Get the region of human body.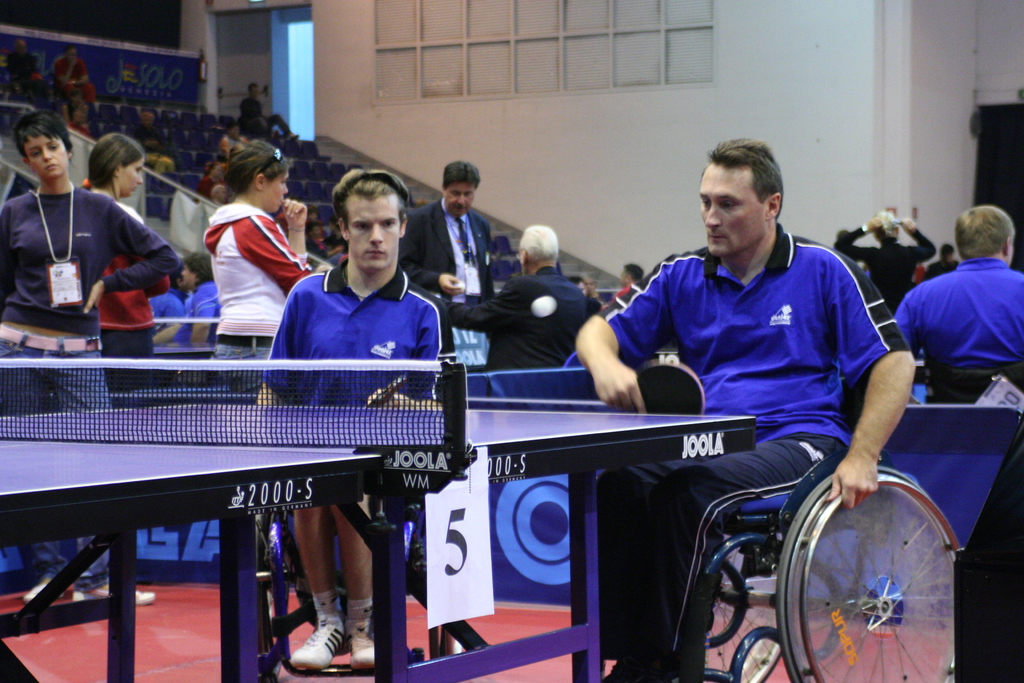
<region>4, 54, 40, 97</region>.
